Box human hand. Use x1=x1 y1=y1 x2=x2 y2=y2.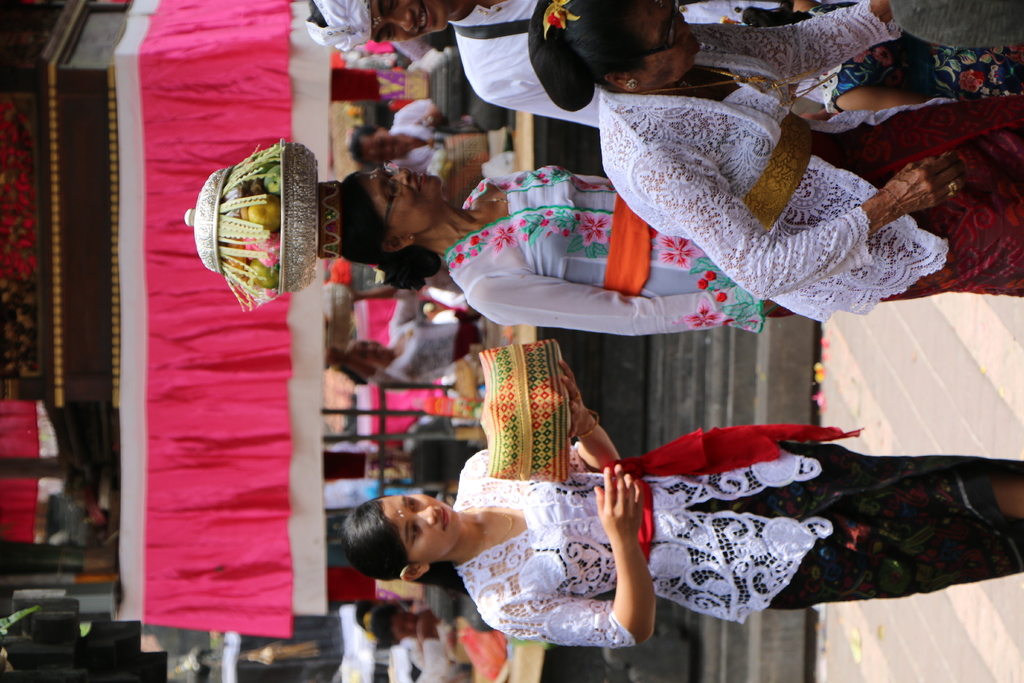
x1=604 y1=467 x2=657 y2=582.
